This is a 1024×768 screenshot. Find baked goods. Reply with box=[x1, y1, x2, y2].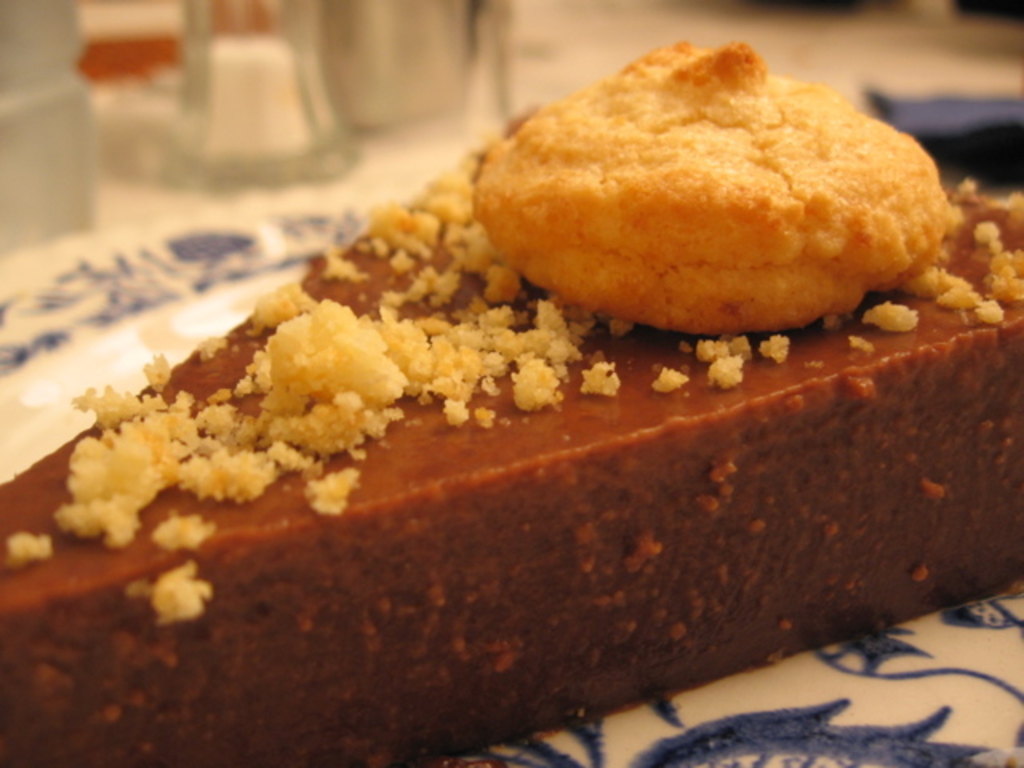
box=[0, 32, 1022, 766].
